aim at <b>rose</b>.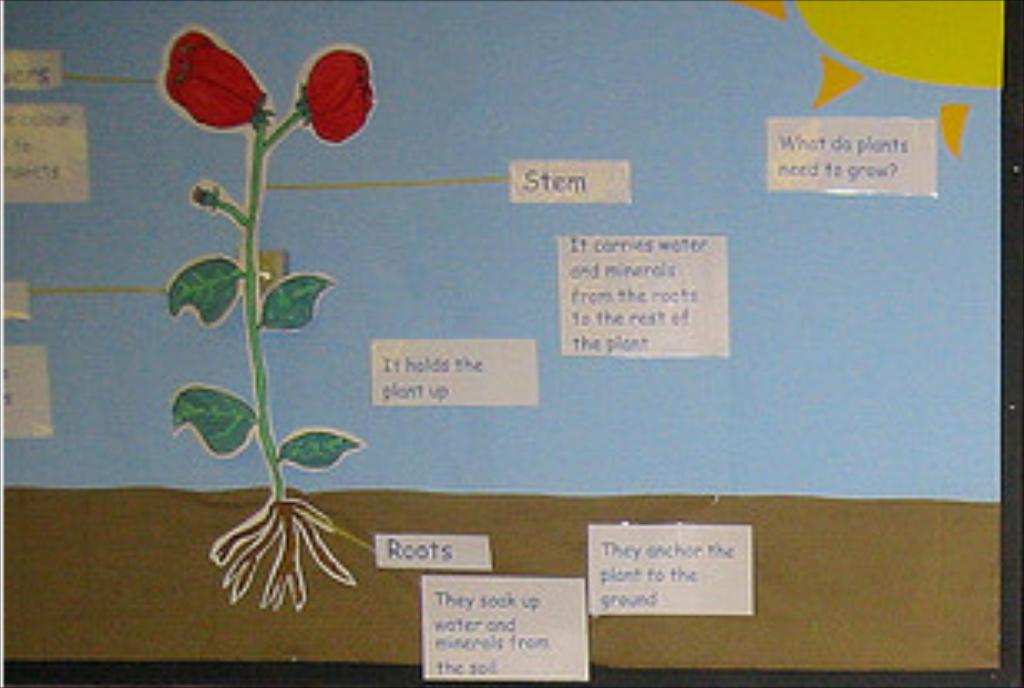
Aimed at 153,23,269,136.
